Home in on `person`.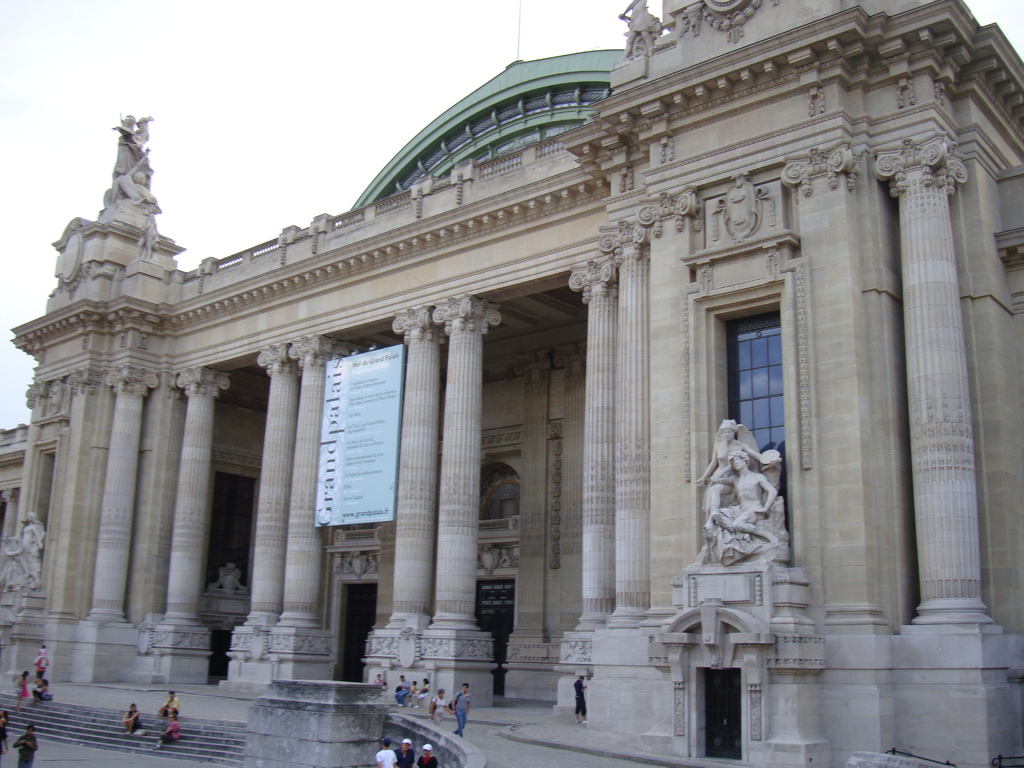
Homed in at 13, 716, 40, 767.
